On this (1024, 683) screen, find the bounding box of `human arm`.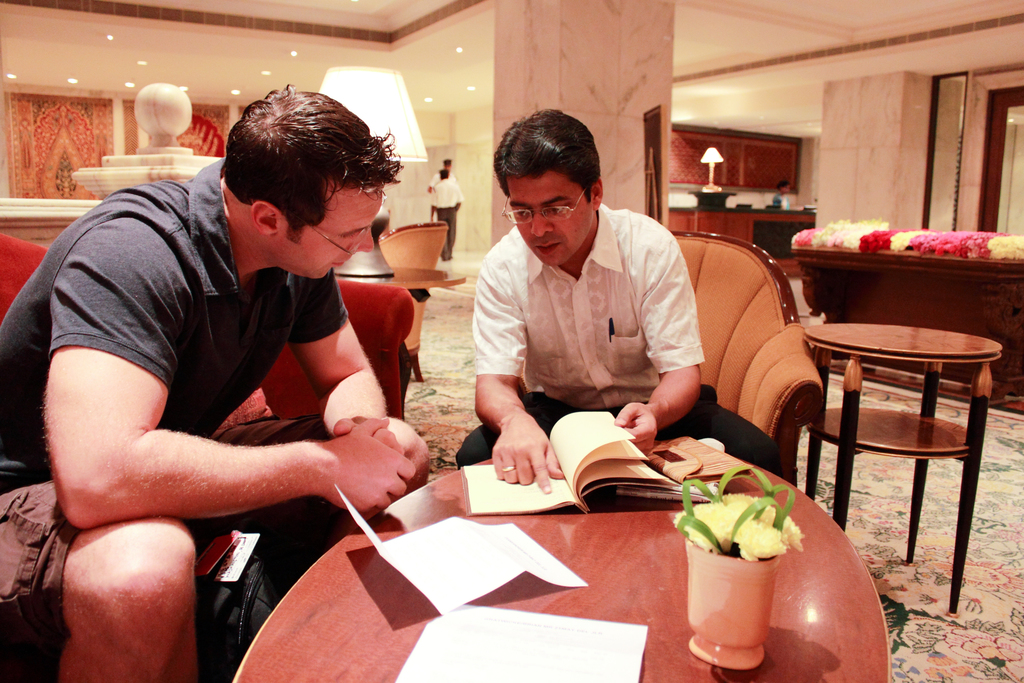
Bounding box: l=466, t=247, r=570, b=491.
